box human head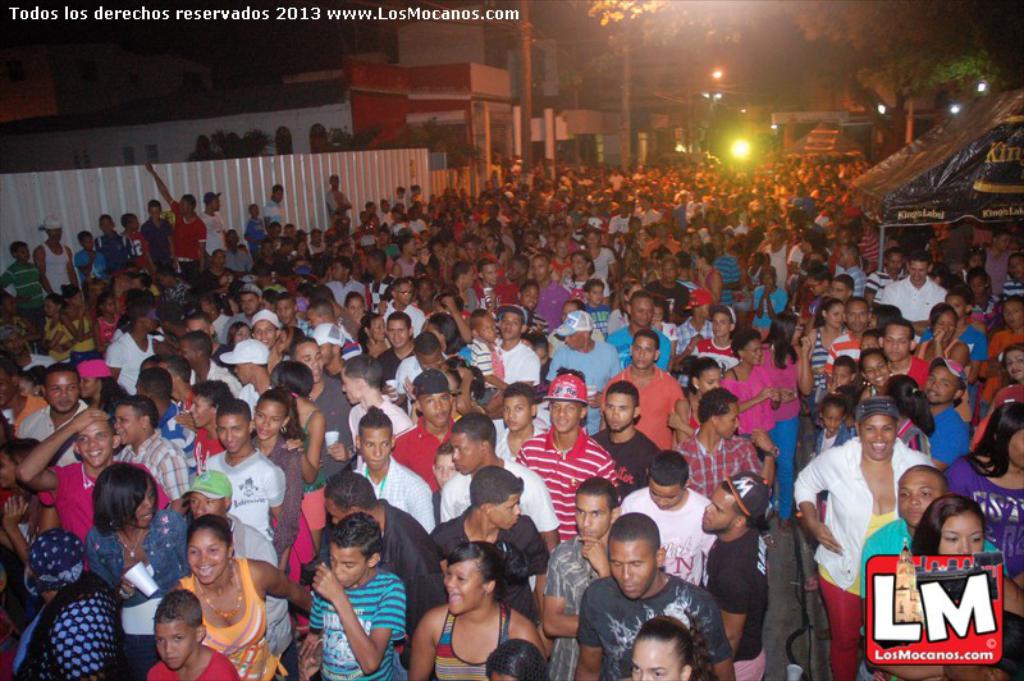
box(131, 370, 174, 408)
